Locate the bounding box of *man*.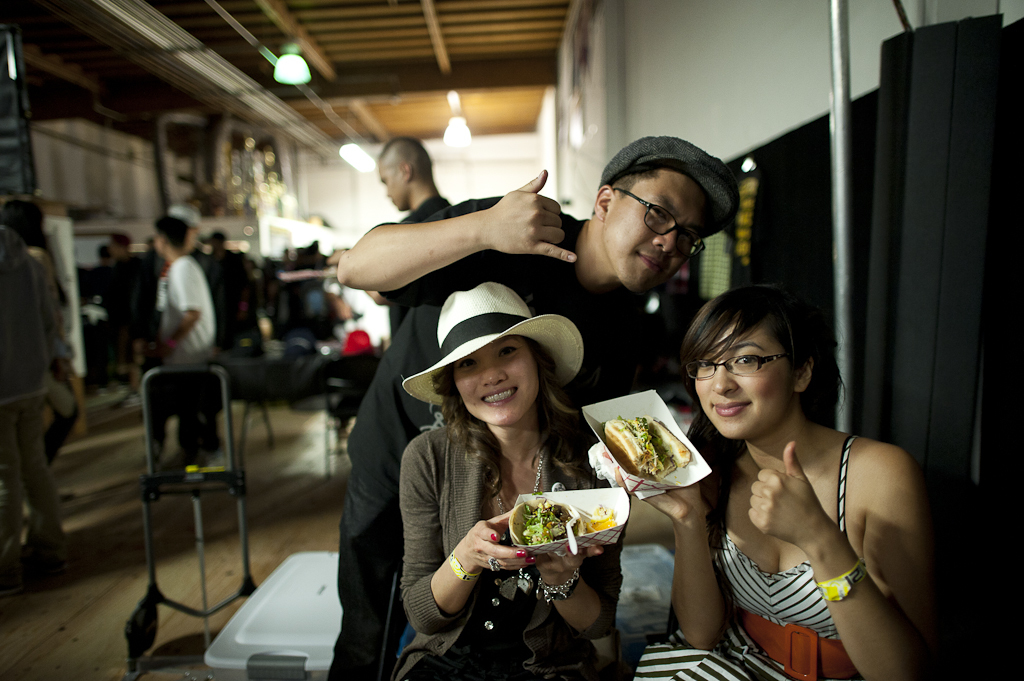
Bounding box: x1=328 y1=126 x2=752 y2=680.
